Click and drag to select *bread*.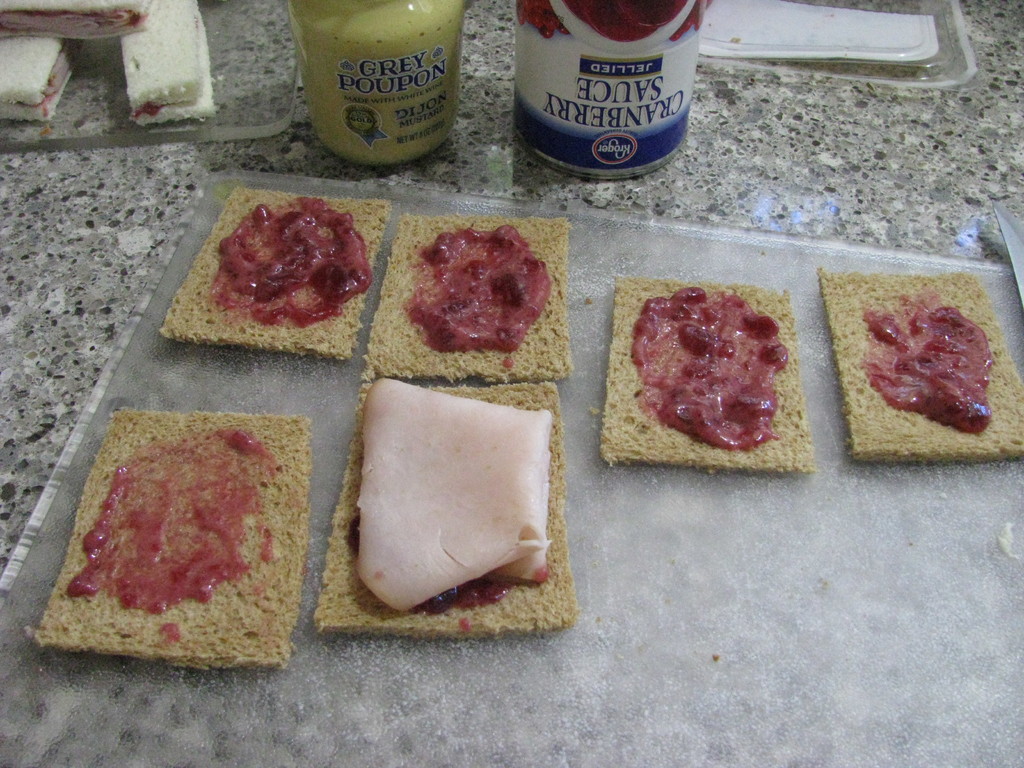
Selection: [x1=605, y1=280, x2=815, y2=471].
